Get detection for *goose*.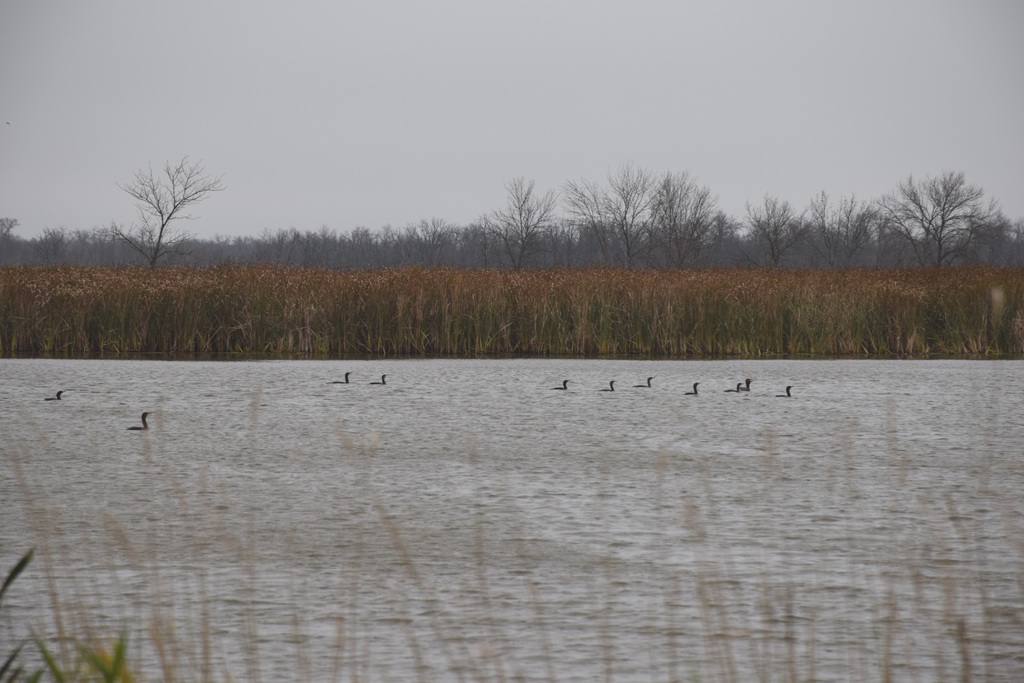
Detection: (left=336, top=371, right=351, bottom=385).
